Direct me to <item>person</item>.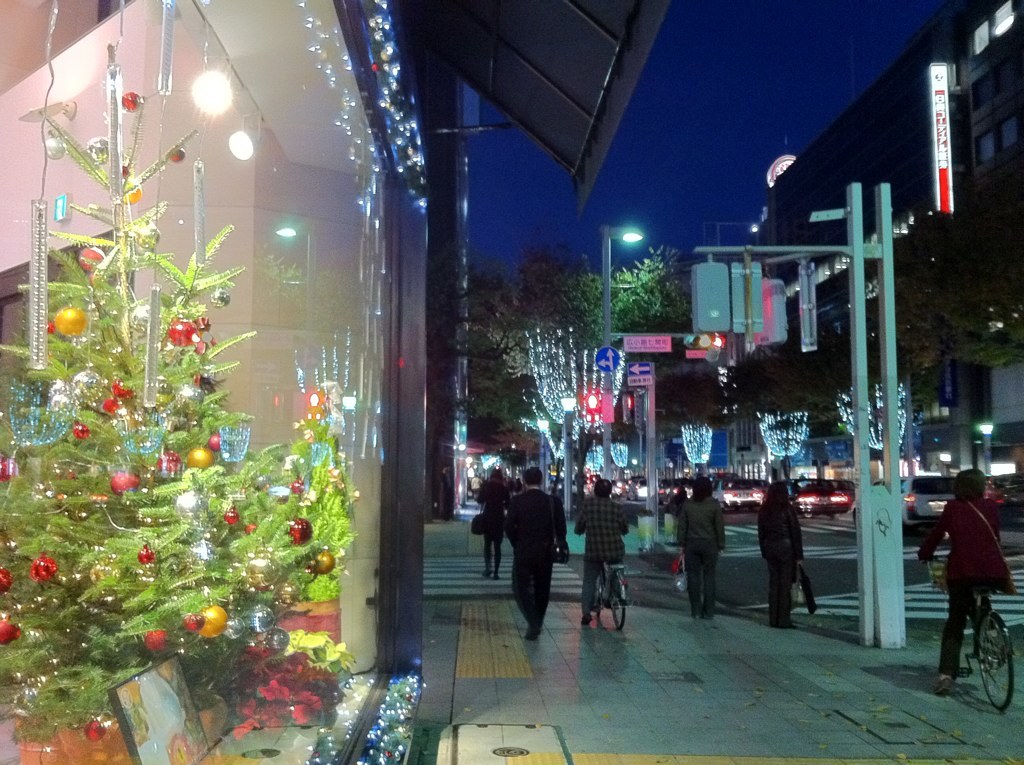
Direction: crop(676, 474, 725, 619).
